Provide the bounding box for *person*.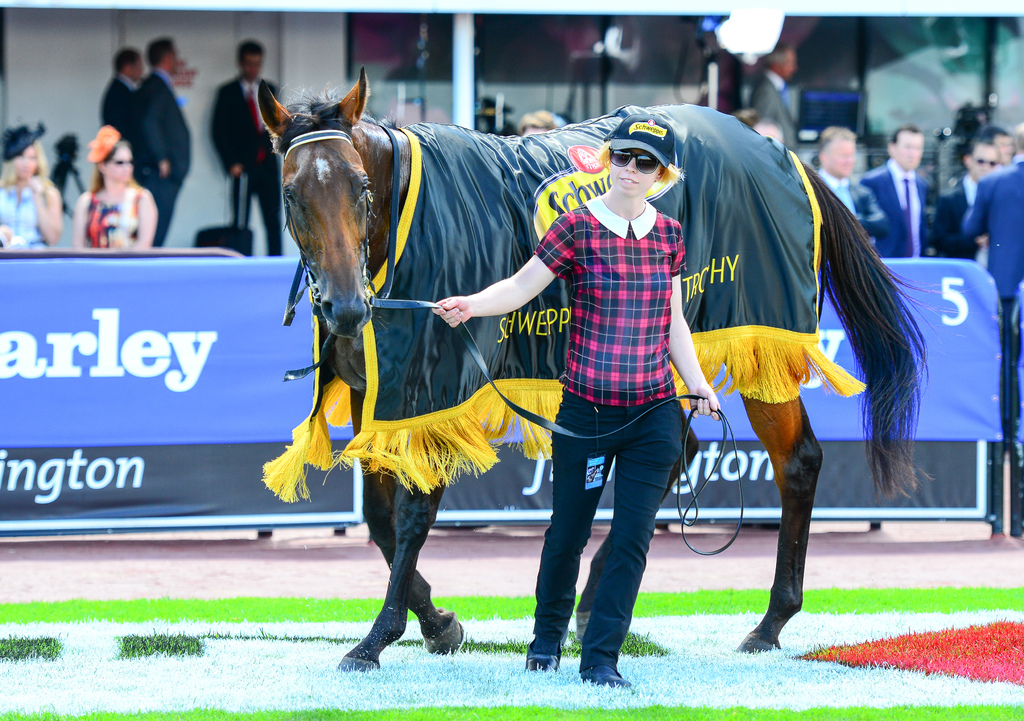
bbox(963, 134, 1023, 462).
